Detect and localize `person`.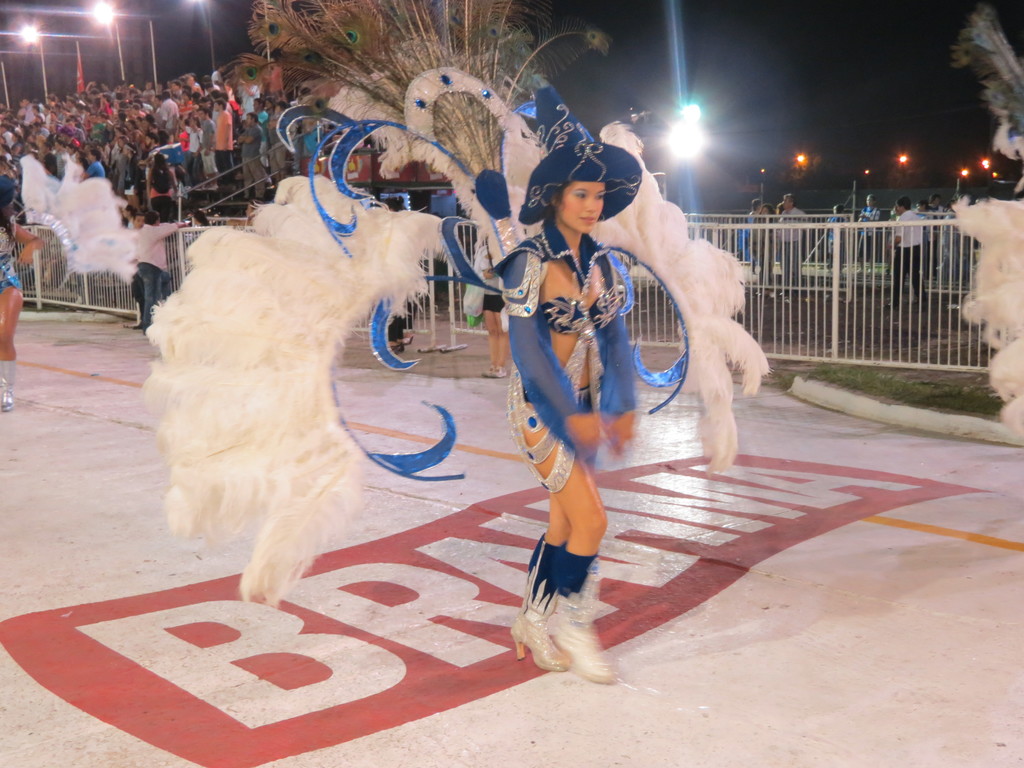
Localized at box=[877, 193, 931, 309].
